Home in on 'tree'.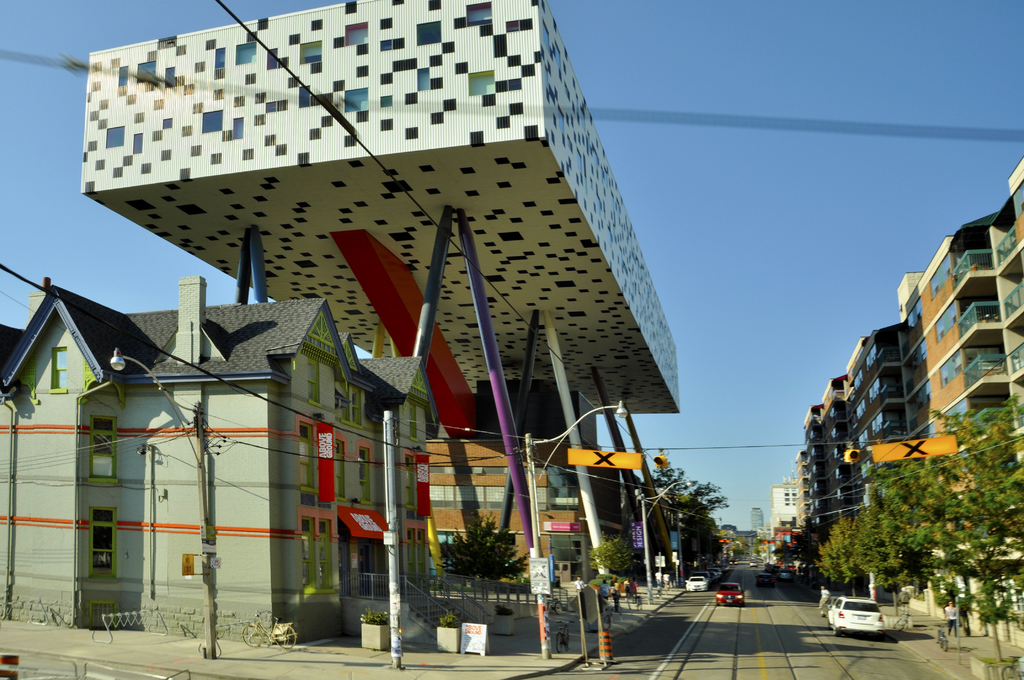
Homed in at x1=438, y1=502, x2=525, y2=607.
